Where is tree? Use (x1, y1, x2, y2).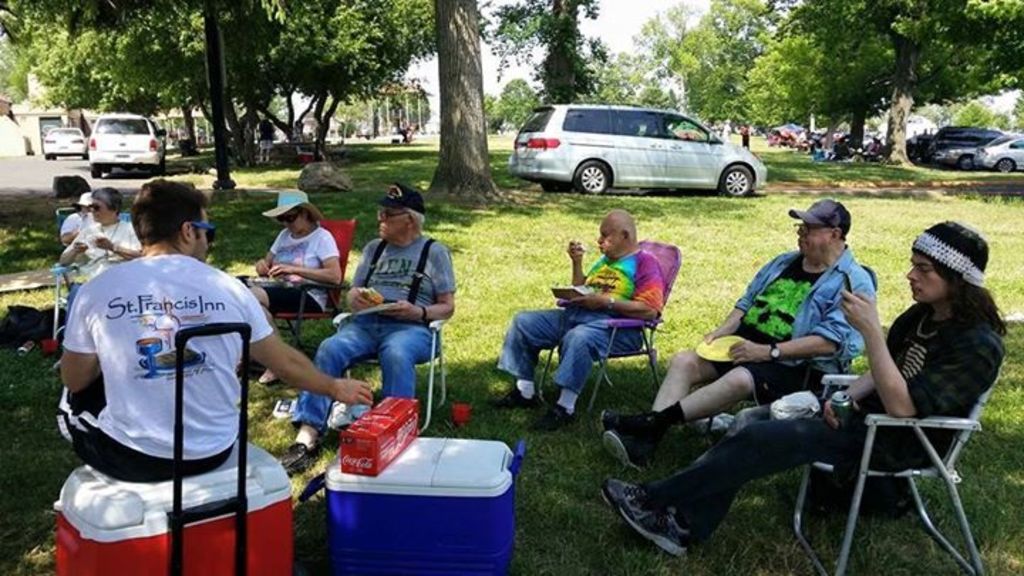
(428, 1, 506, 205).
